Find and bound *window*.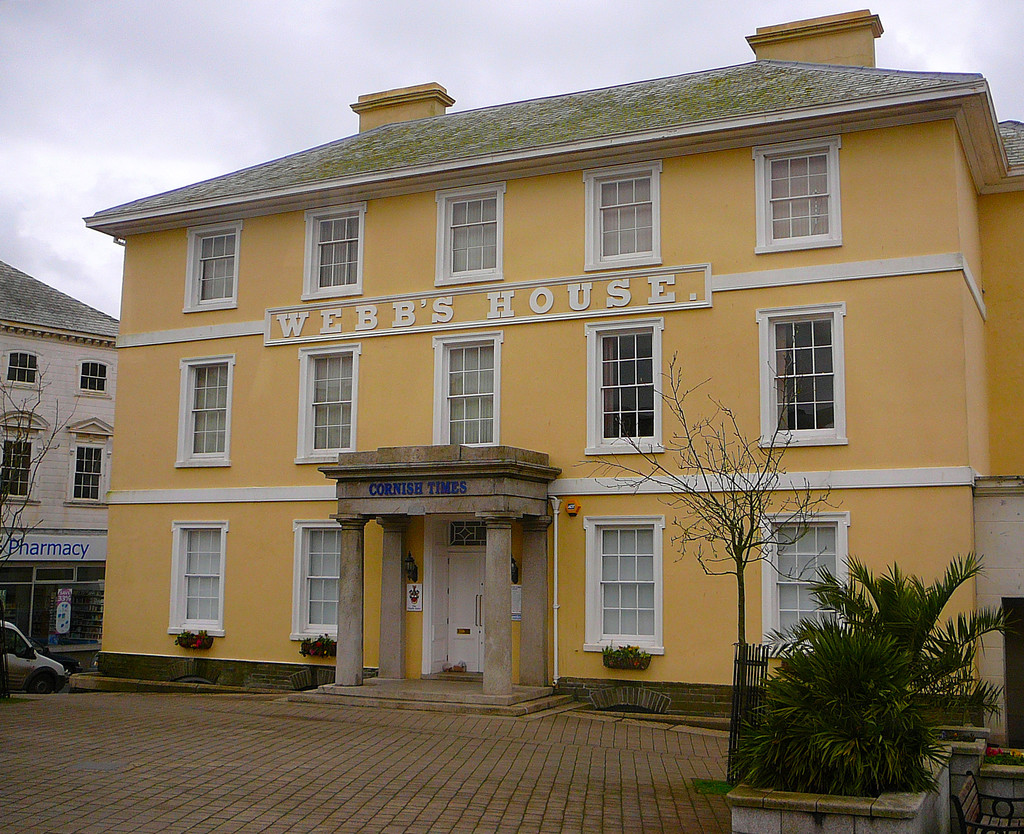
Bound: (586, 316, 663, 455).
